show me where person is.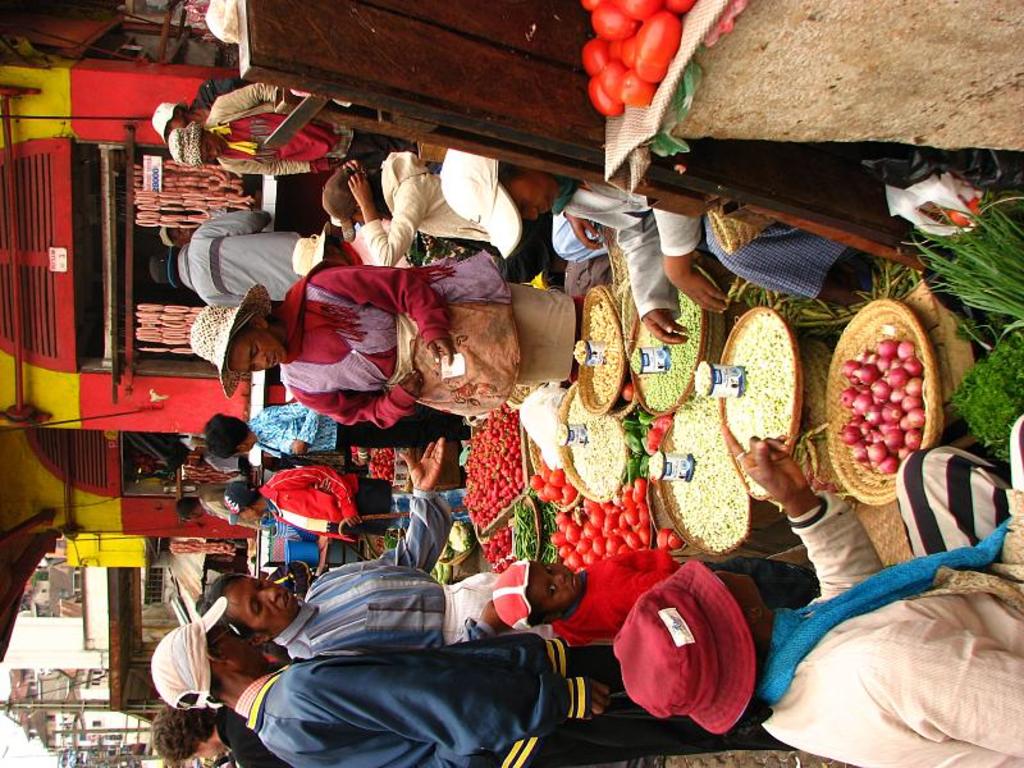
person is at 151 700 279 767.
